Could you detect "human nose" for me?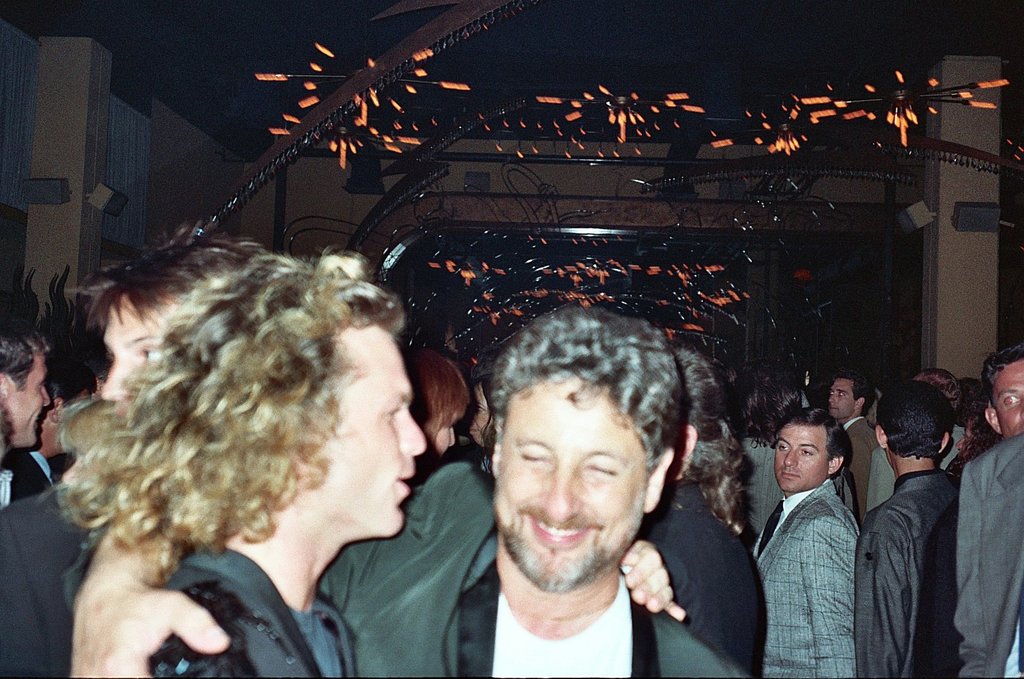
Detection result: x1=828, y1=395, x2=837, y2=407.
